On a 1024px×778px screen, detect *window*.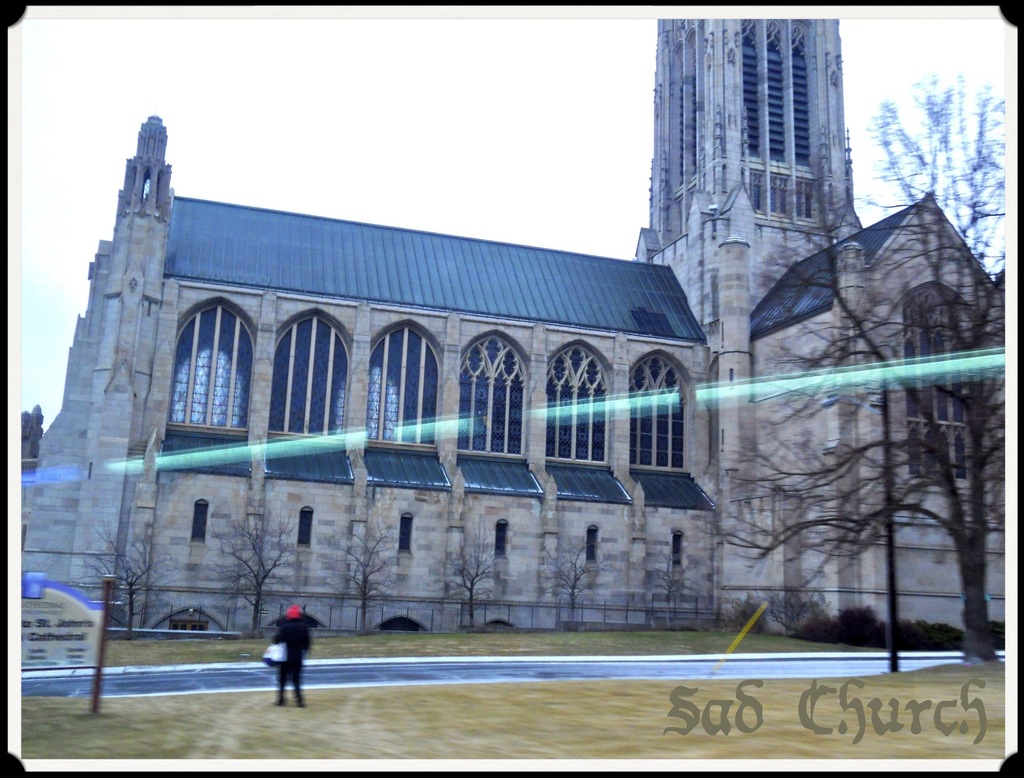
bbox(399, 508, 411, 556).
